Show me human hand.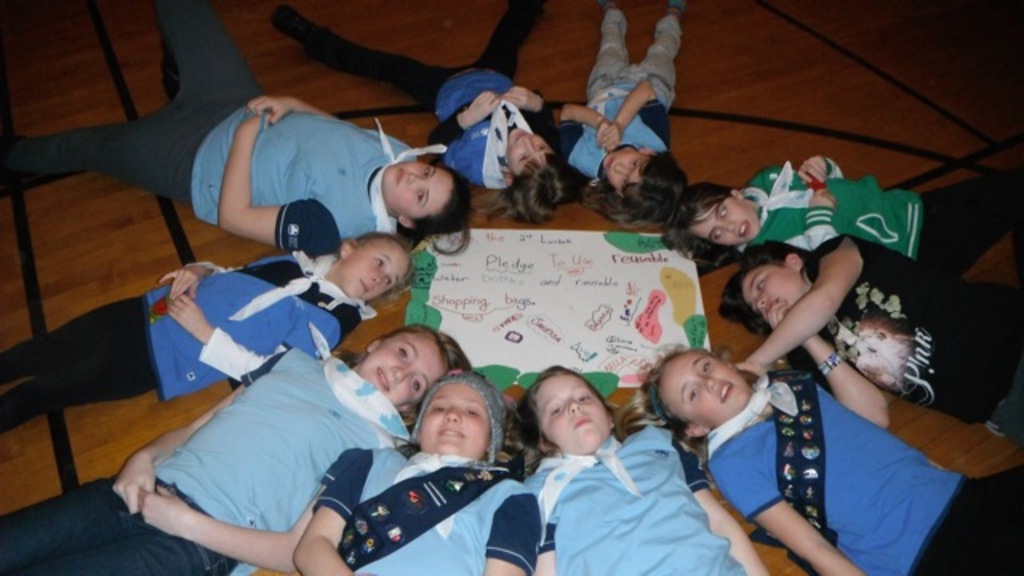
human hand is here: 733:358:770:381.
